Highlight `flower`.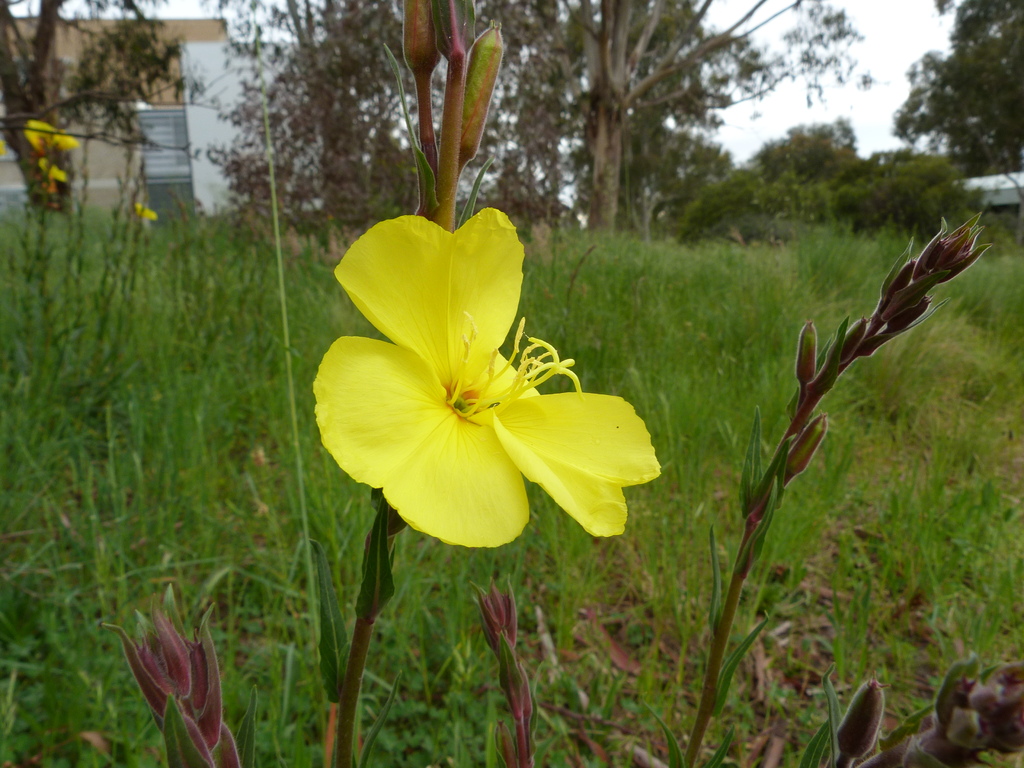
Highlighted region: left=134, top=200, right=157, bottom=222.
